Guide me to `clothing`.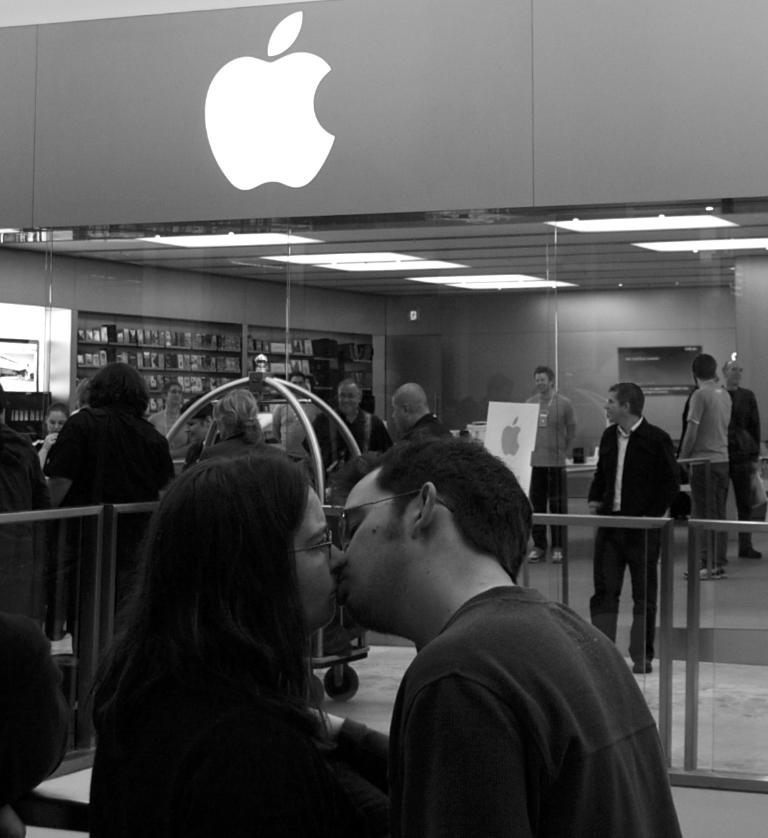
Guidance: 404:413:453:440.
